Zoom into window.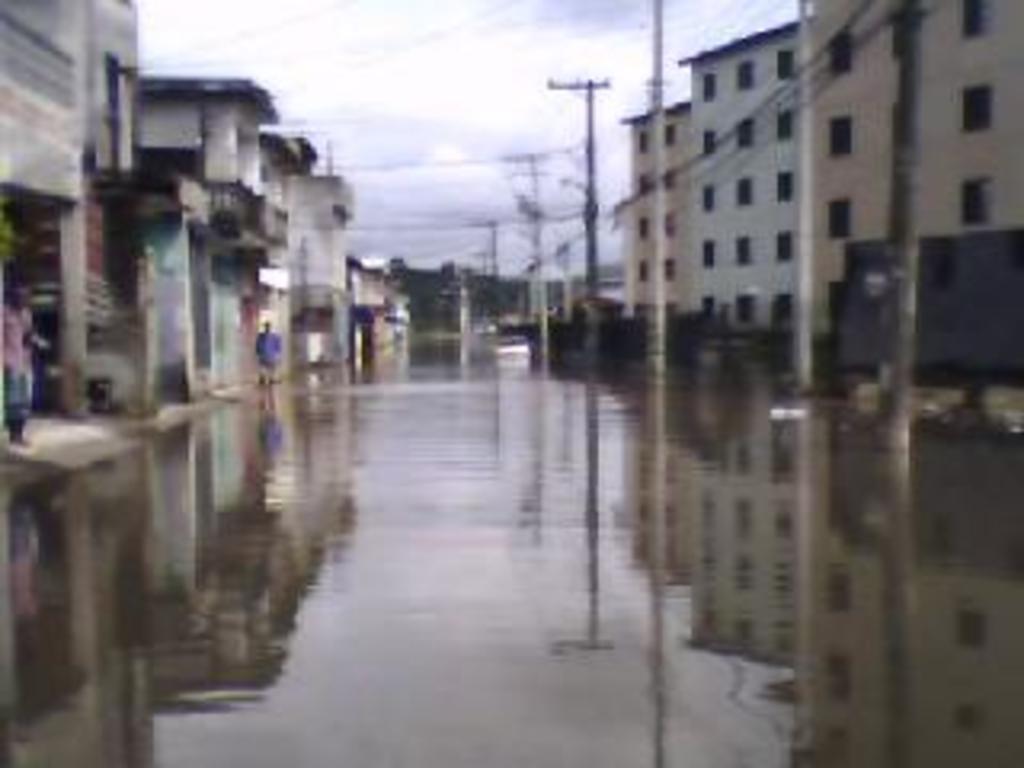
Zoom target: x1=704 y1=182 x2=717 y2=211.
